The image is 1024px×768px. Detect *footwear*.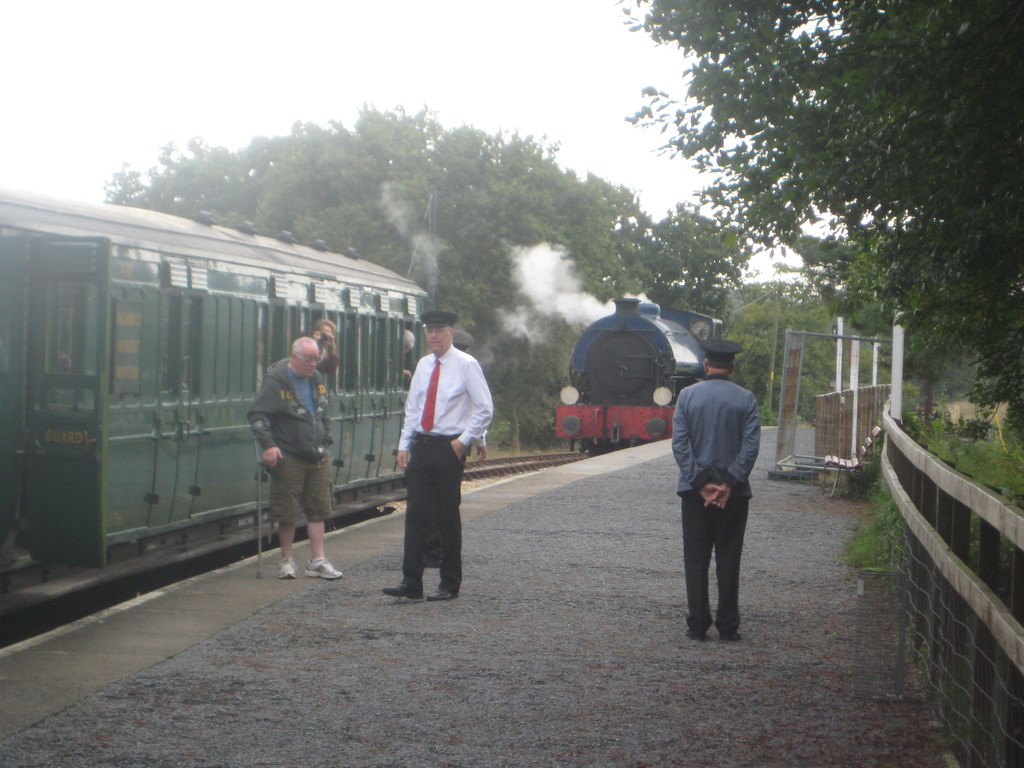
Detection: bbox(685, 627, 710, 637).
